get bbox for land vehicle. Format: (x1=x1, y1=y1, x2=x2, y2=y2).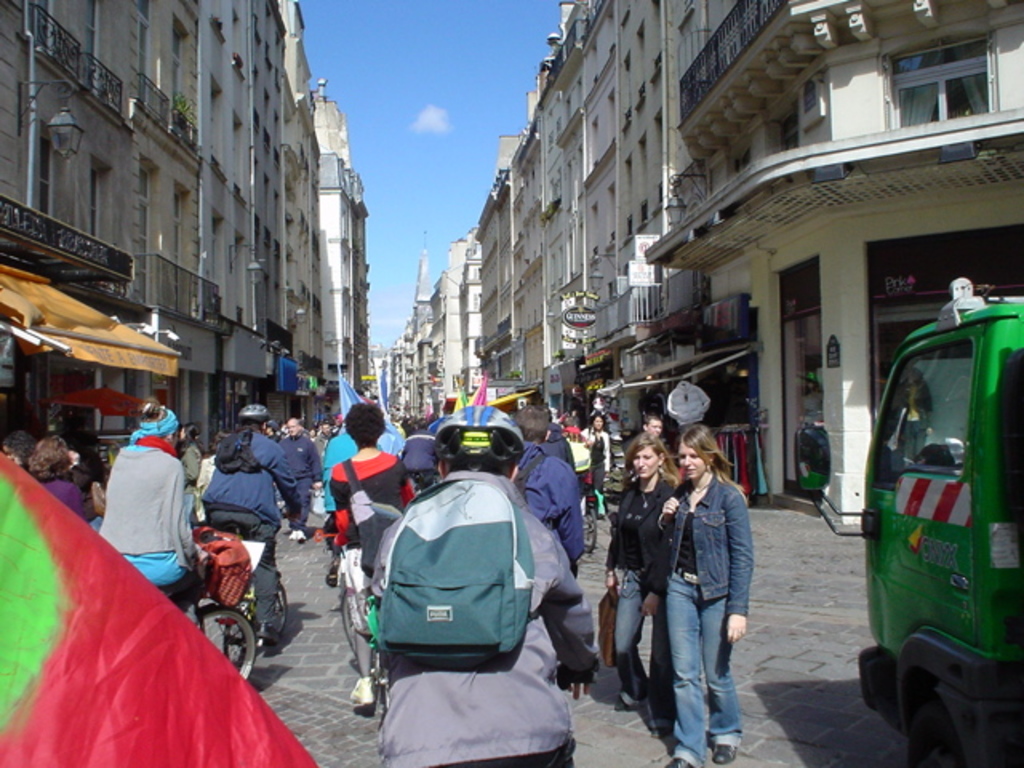
(x1=874, y1=283, x2=1014, y2=763).
